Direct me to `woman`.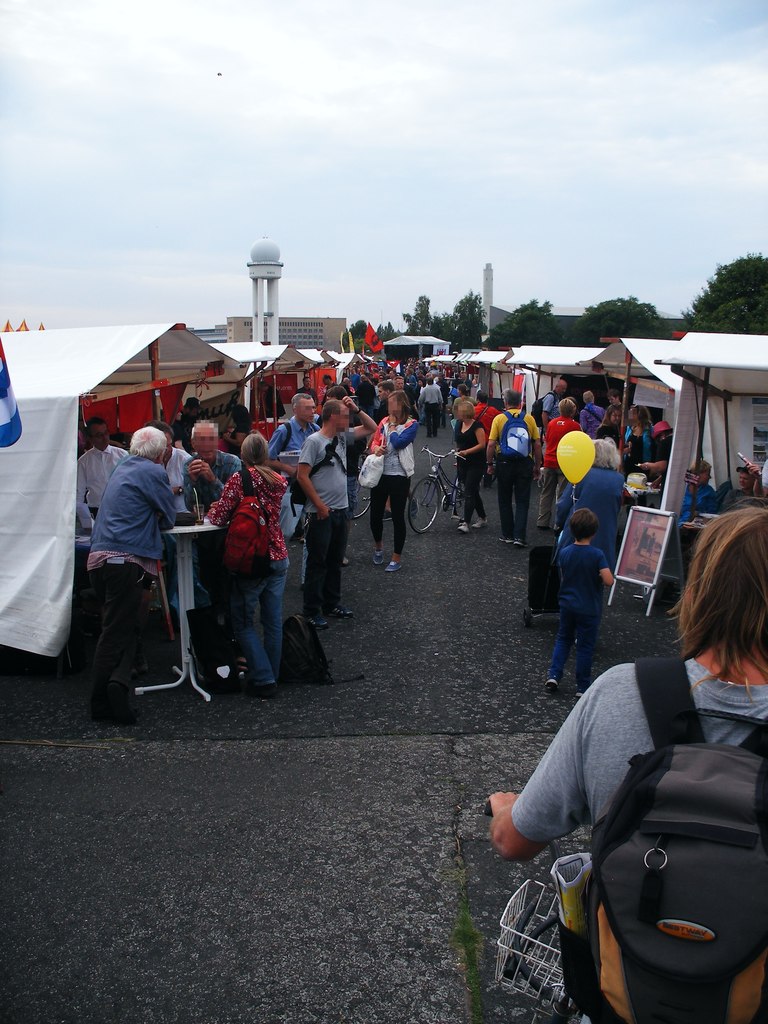
Direction: <region>453, 403, 488, 531</region>.
